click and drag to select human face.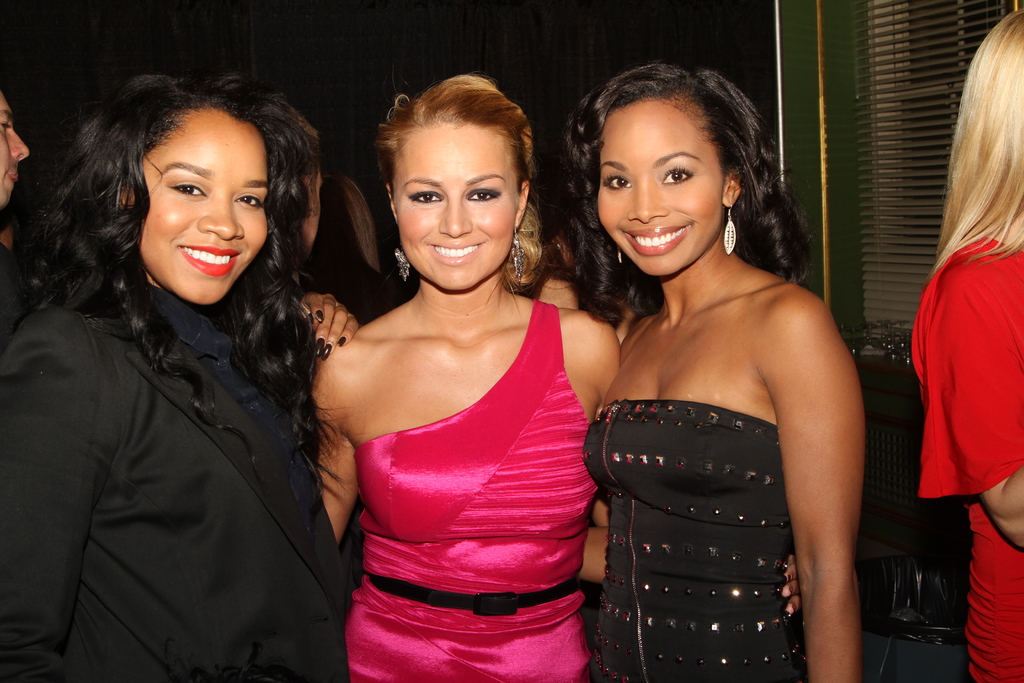
Selection: bbox=[0, 83, 31, 210].
